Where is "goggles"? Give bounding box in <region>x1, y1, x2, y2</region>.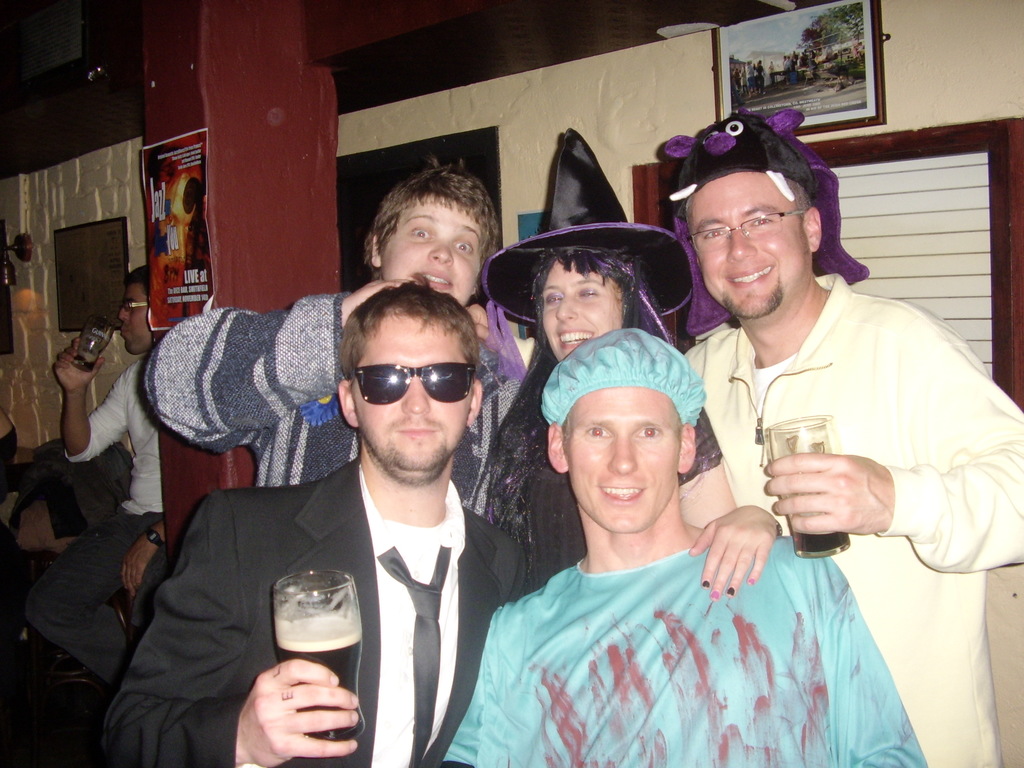
<region>346, 356, 469, 434</region>.
